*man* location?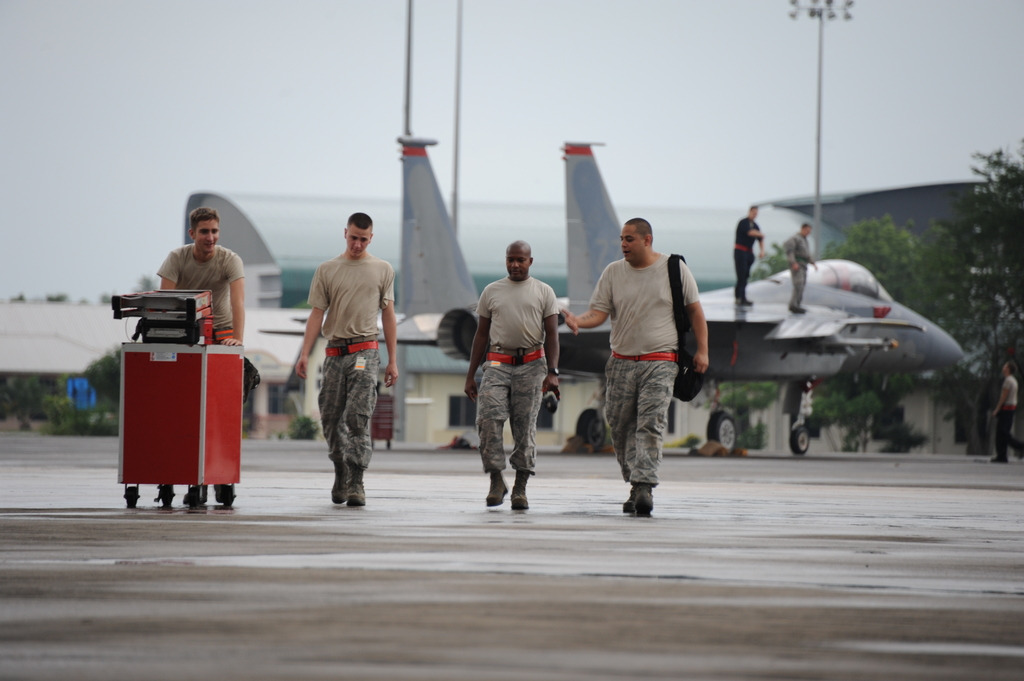
left=461, top=240, right=559, bottom=513
